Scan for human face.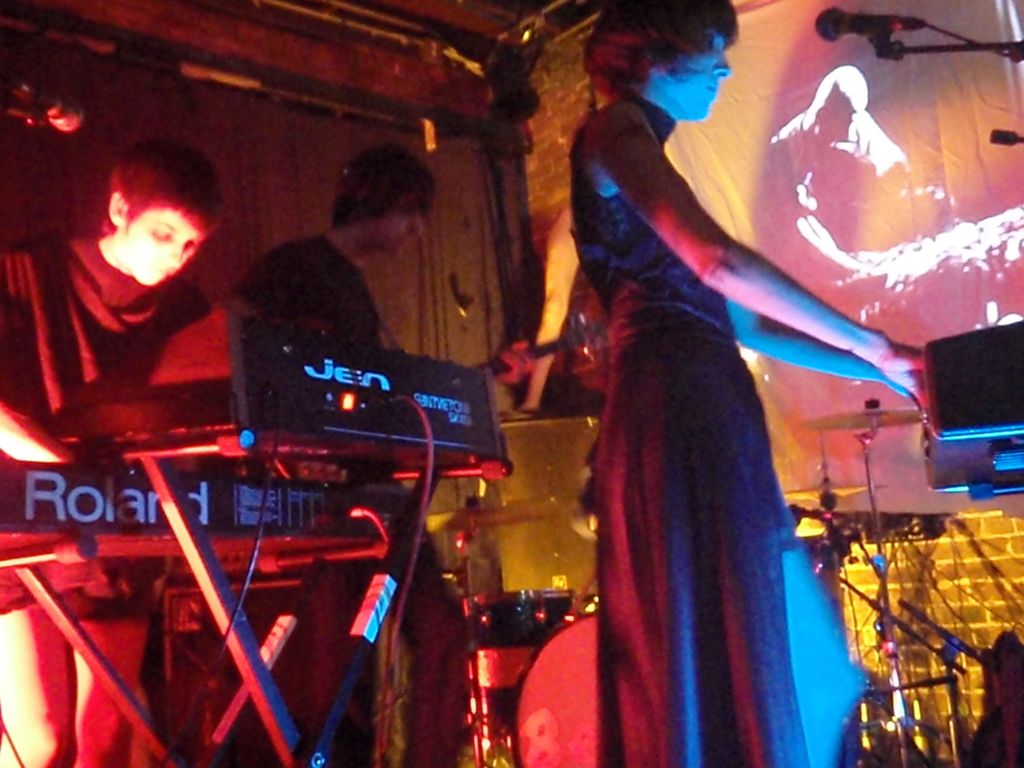
Scan result: <bbox>673, 25, 735, 116</bbox>.
